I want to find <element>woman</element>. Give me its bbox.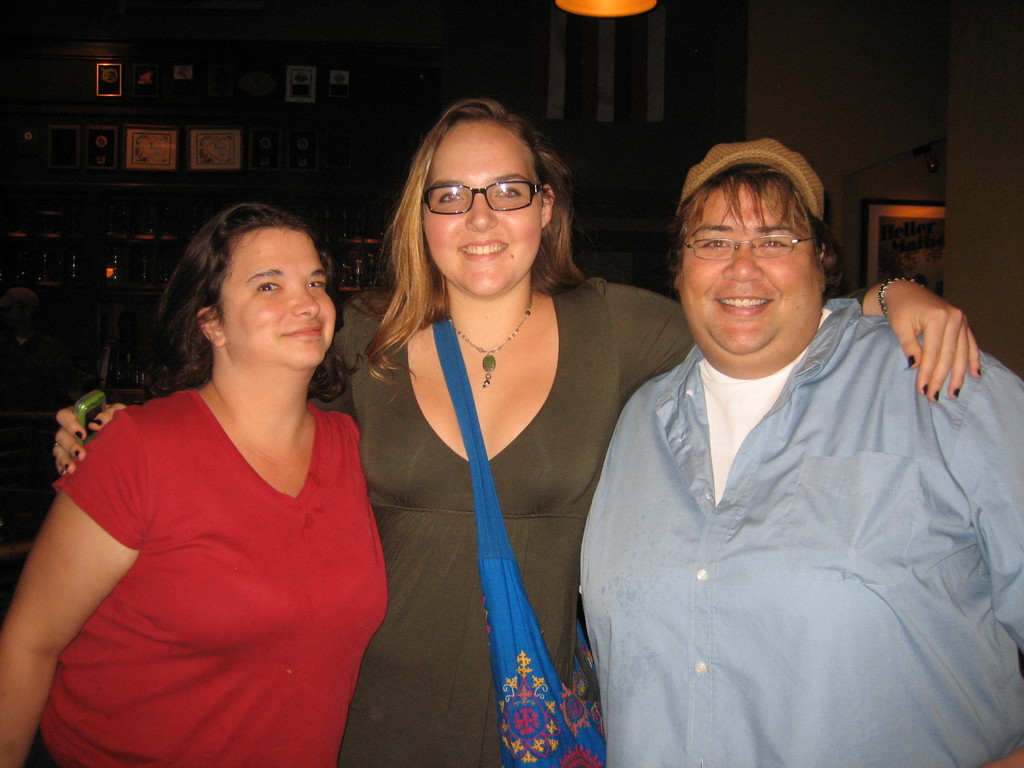
box=[0, 203, 389, 767].
